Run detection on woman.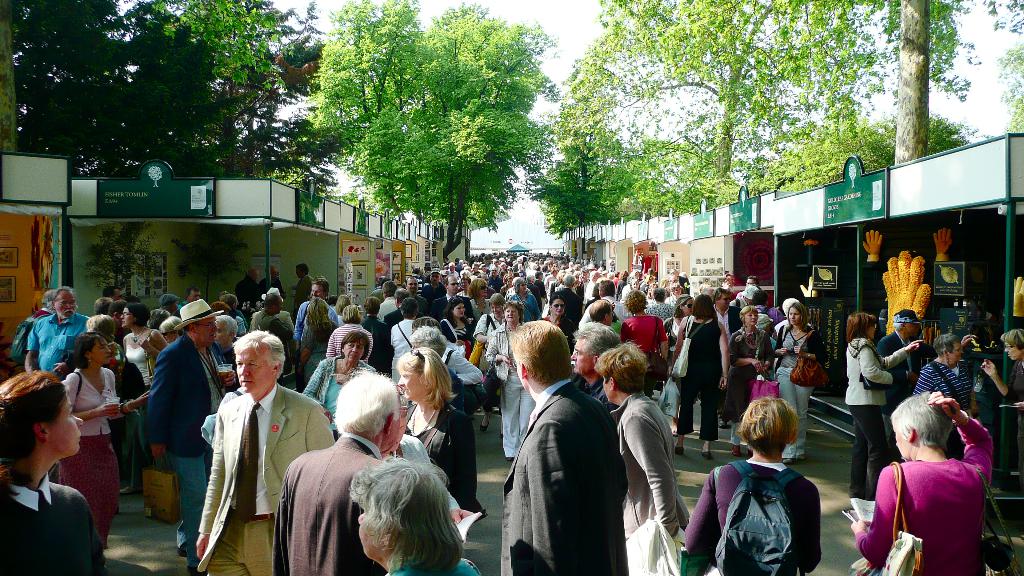
Result: 305, 328, 377, 445.
